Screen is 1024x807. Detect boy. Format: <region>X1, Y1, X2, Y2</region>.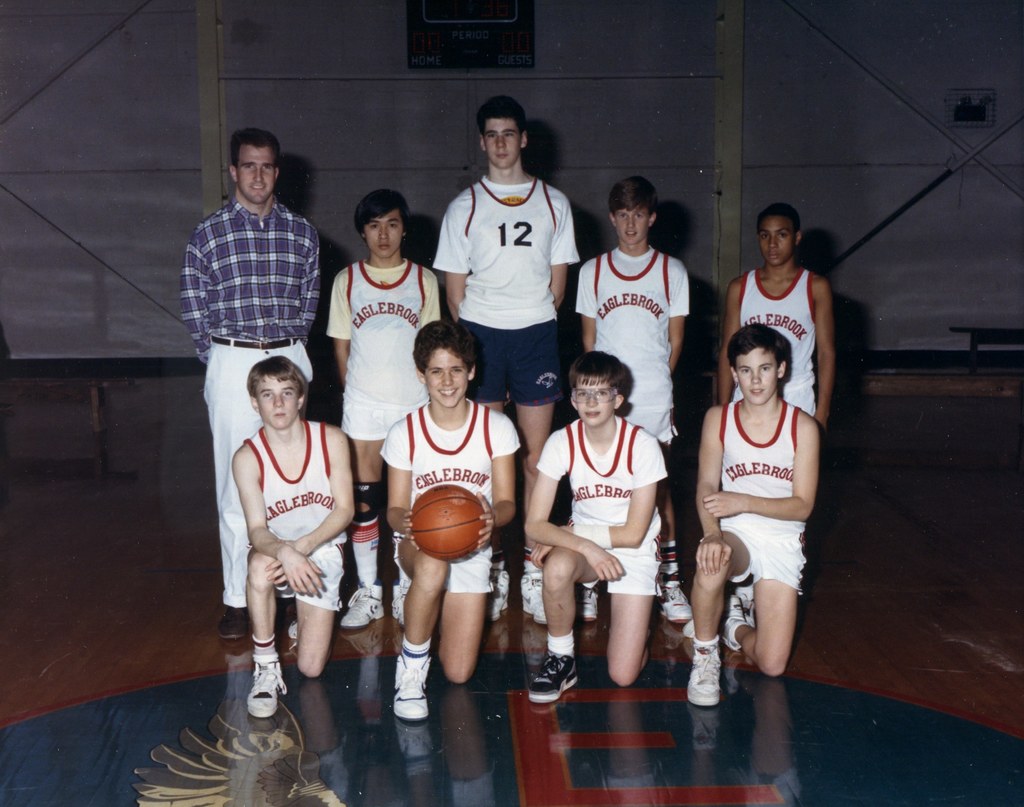
<region>579, 179, 690, 619</region>.
